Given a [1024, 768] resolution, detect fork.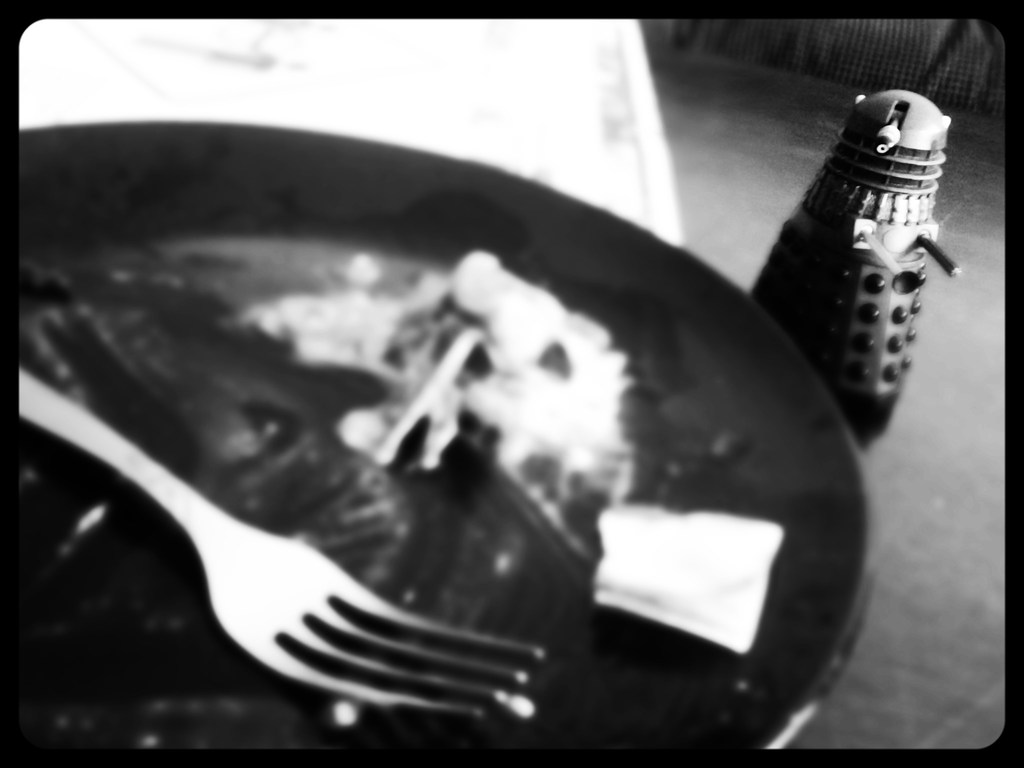
<region>12, 360, 547, 716</region>.
